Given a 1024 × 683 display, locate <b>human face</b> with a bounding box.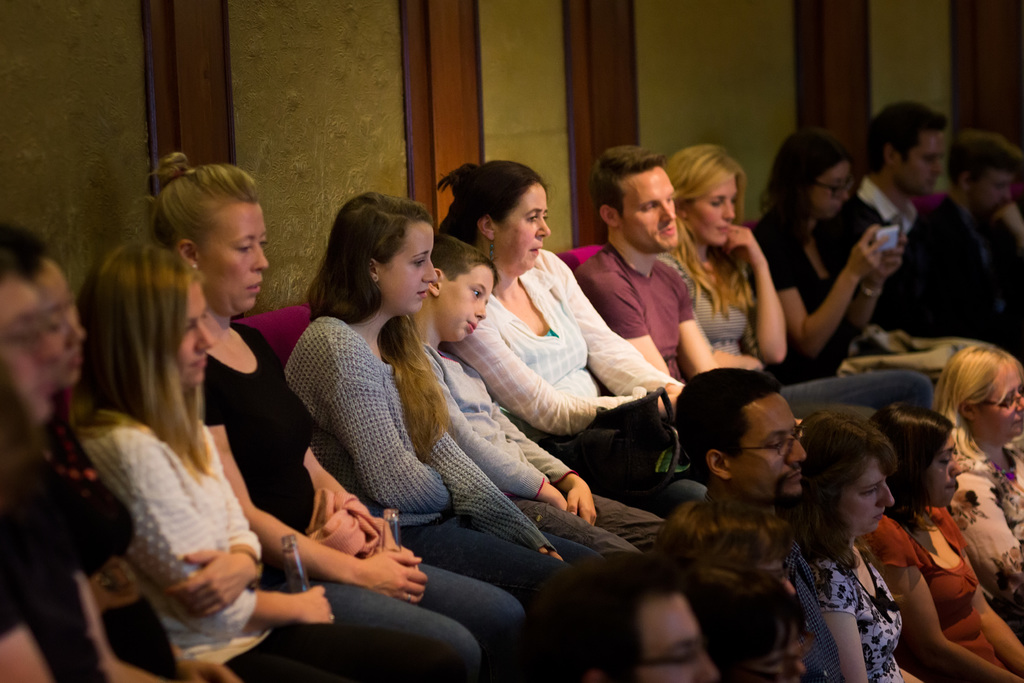
Located: detection(495, 183, 551, 273).
